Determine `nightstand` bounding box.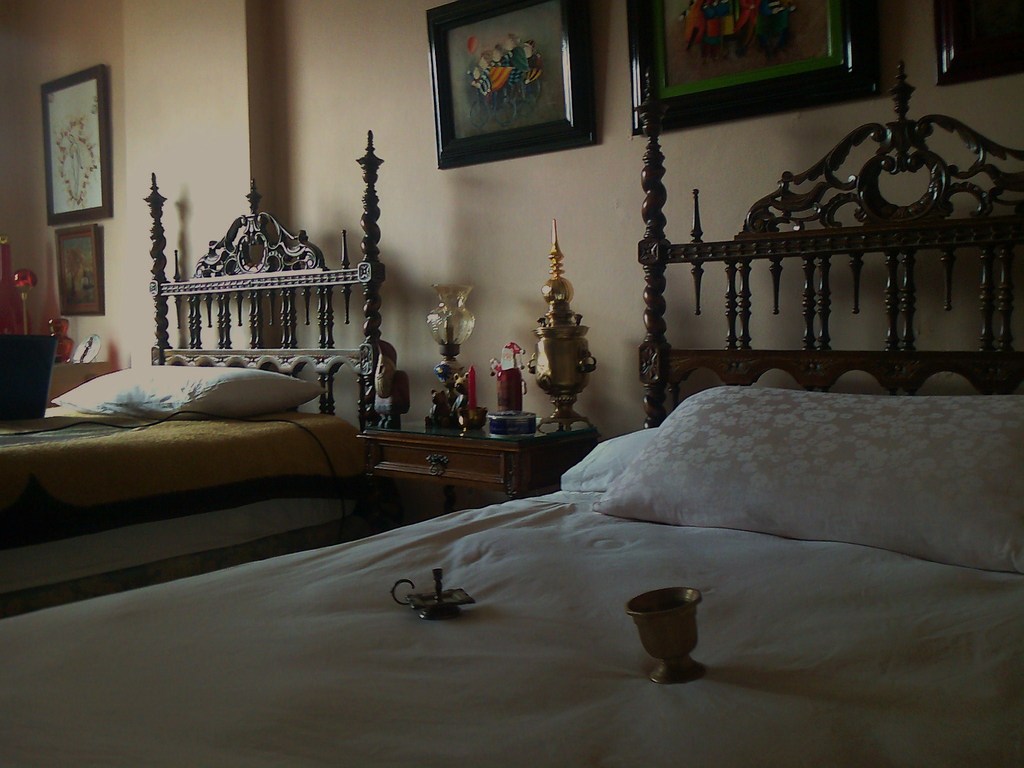
Determined: <box>360,420,595,528</box>.
